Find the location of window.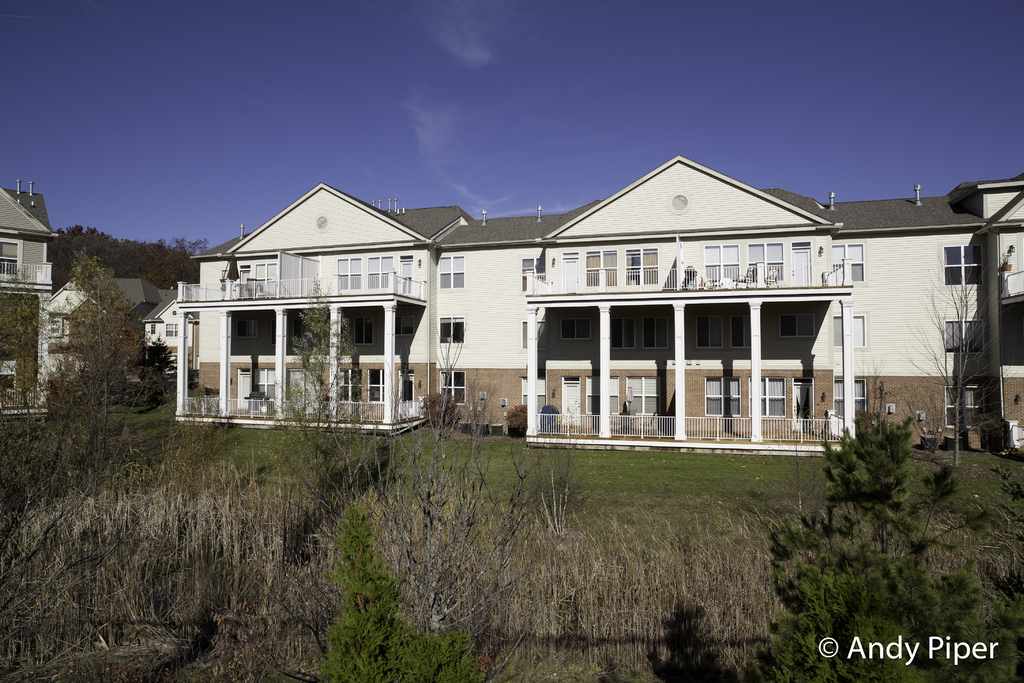
Location: 771,309,819,342.
